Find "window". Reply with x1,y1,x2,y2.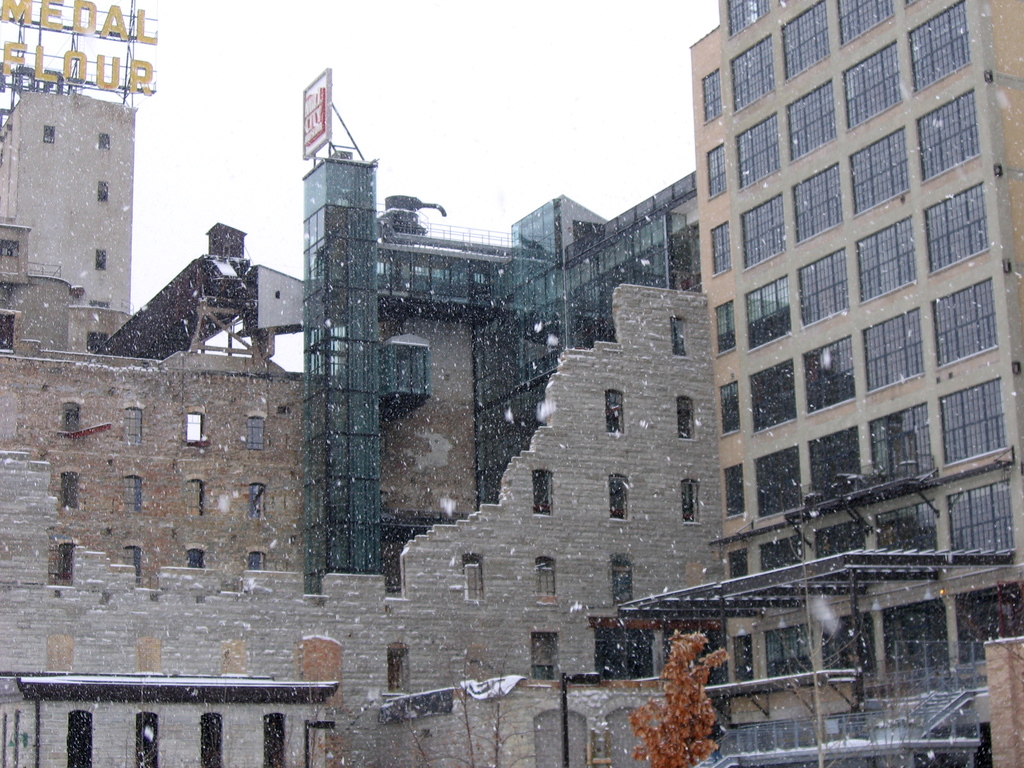
61,468,81,516.
